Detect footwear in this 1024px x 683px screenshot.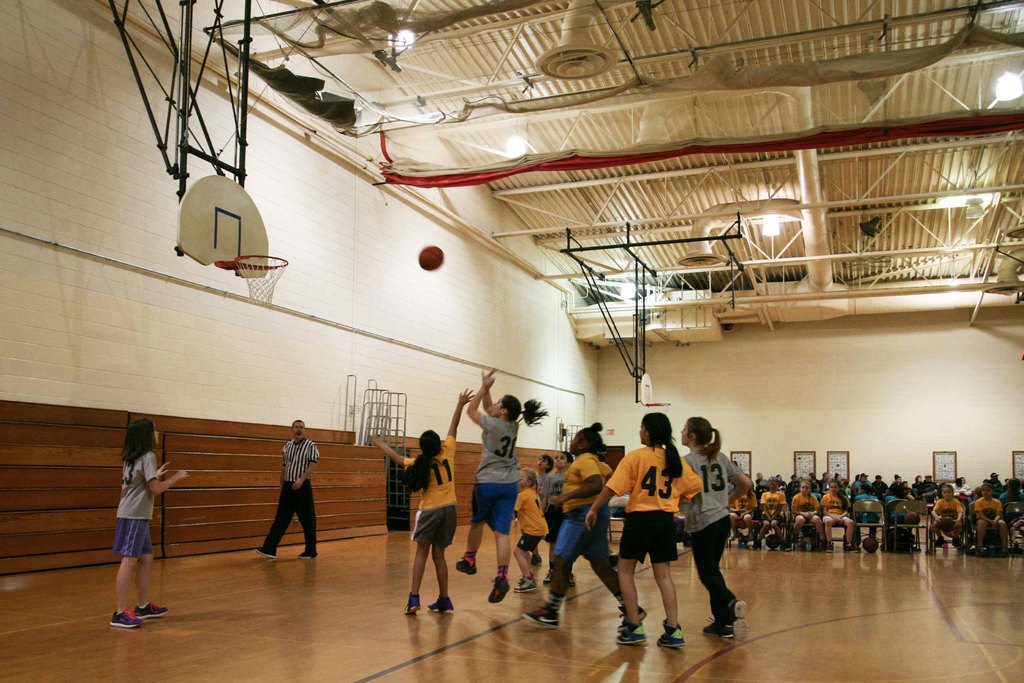
Detection: <bbox>296, 552, 319, 557</bbox>.
